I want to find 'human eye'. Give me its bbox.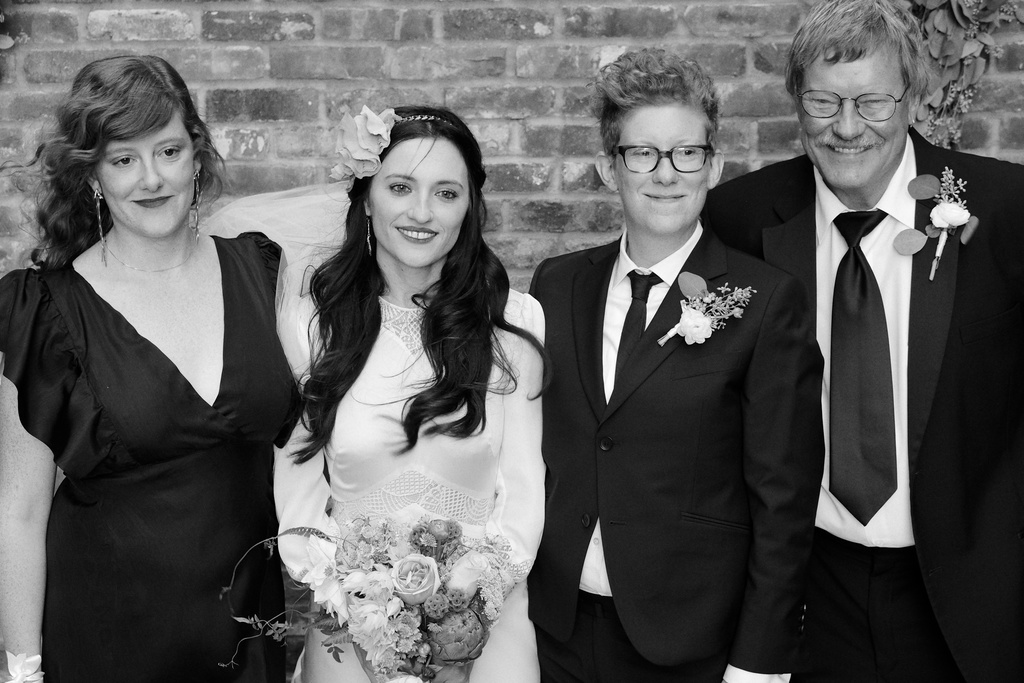
box=[862, 93, 886, 110].
